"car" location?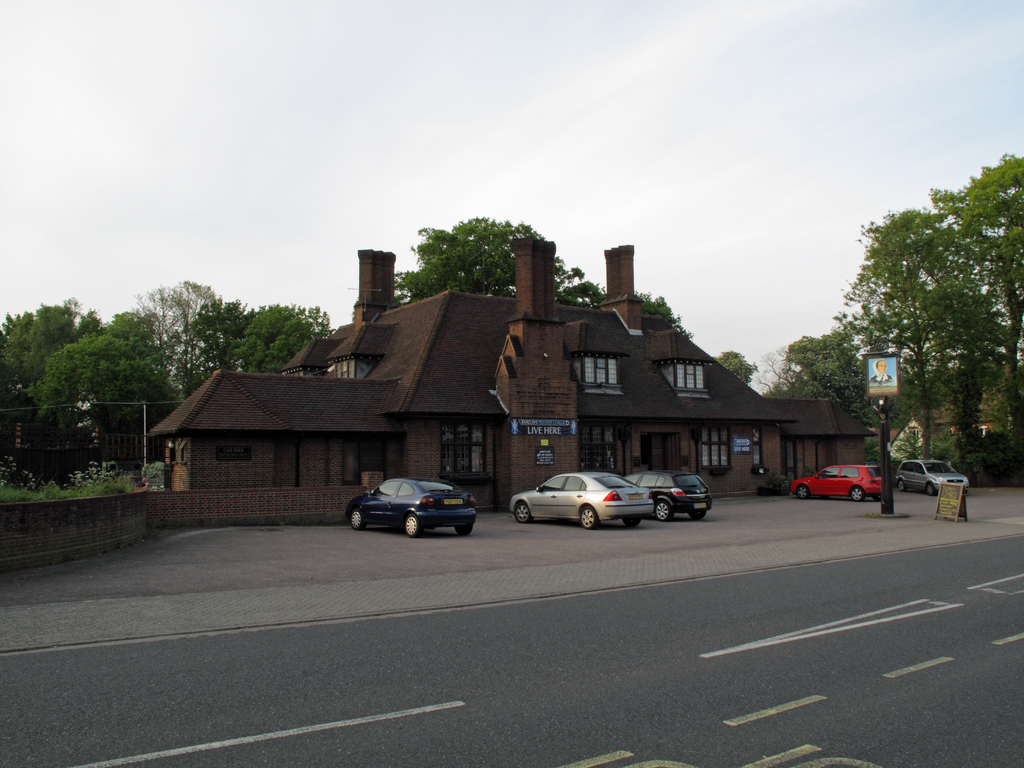
bbox=[895, 458, 966, 496]
